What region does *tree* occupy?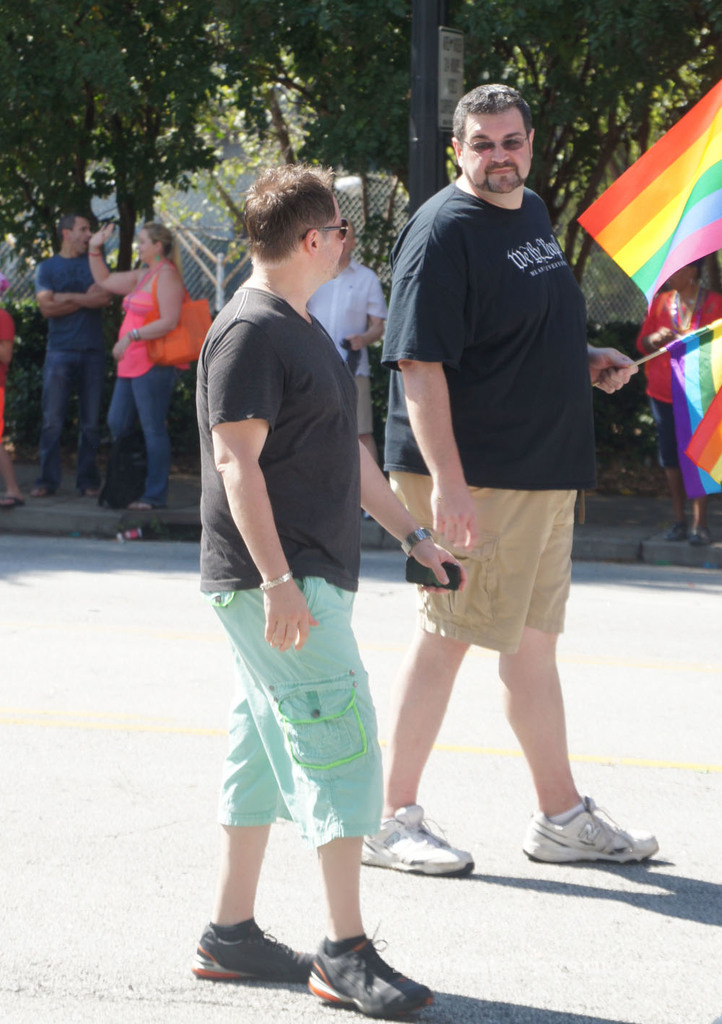
box=[253, 1, 721, 302].
